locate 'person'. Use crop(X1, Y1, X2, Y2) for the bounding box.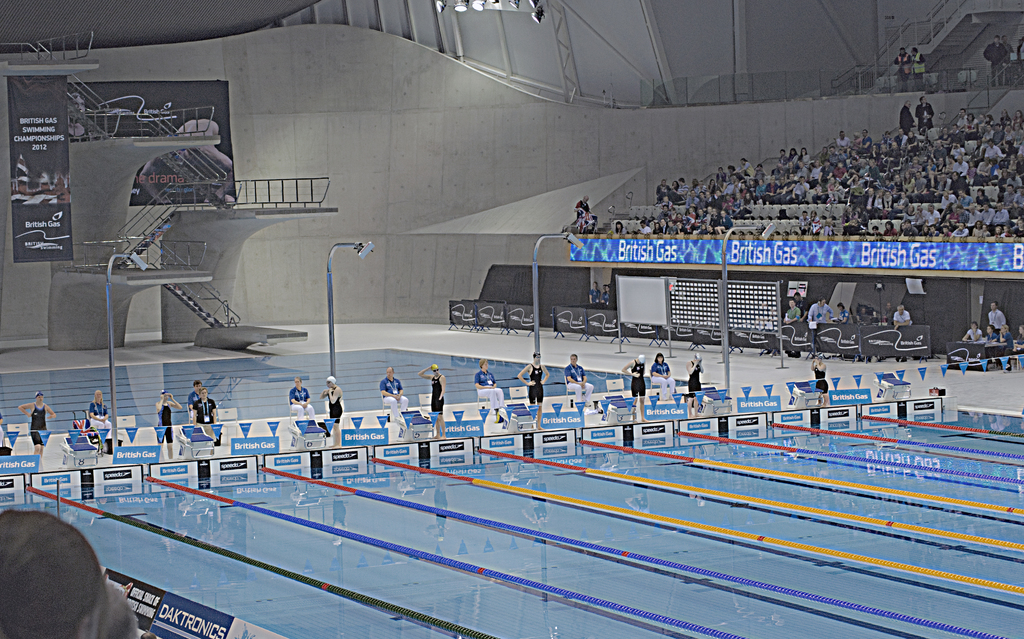
crop(1019, 36, 1023, 70).
